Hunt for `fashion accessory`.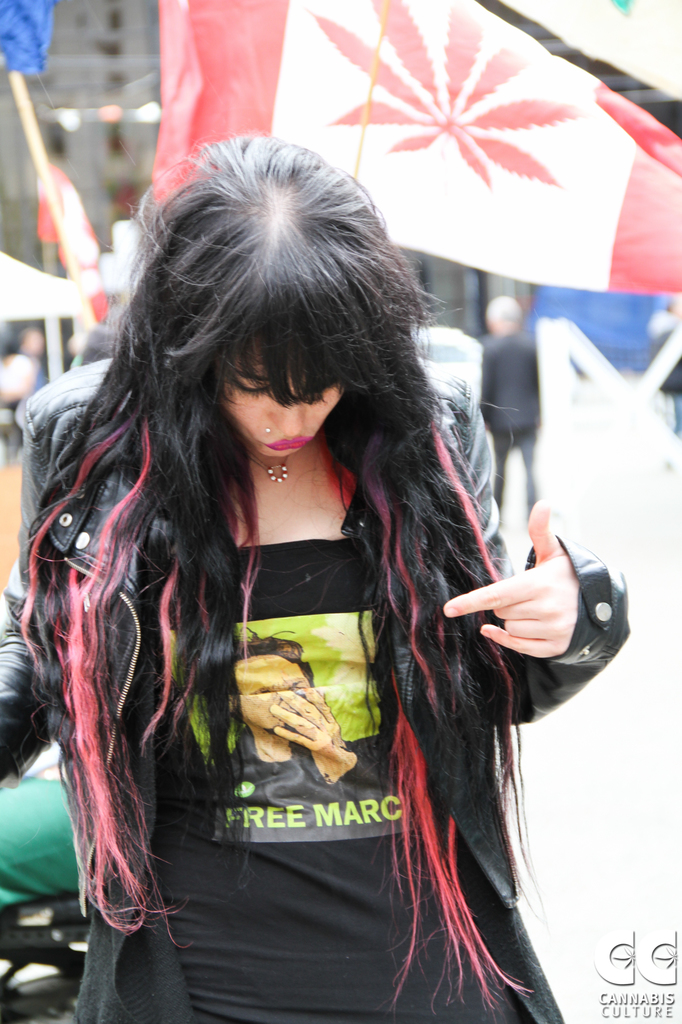
Hunted down at select_region(249, 454, 287, 487).
